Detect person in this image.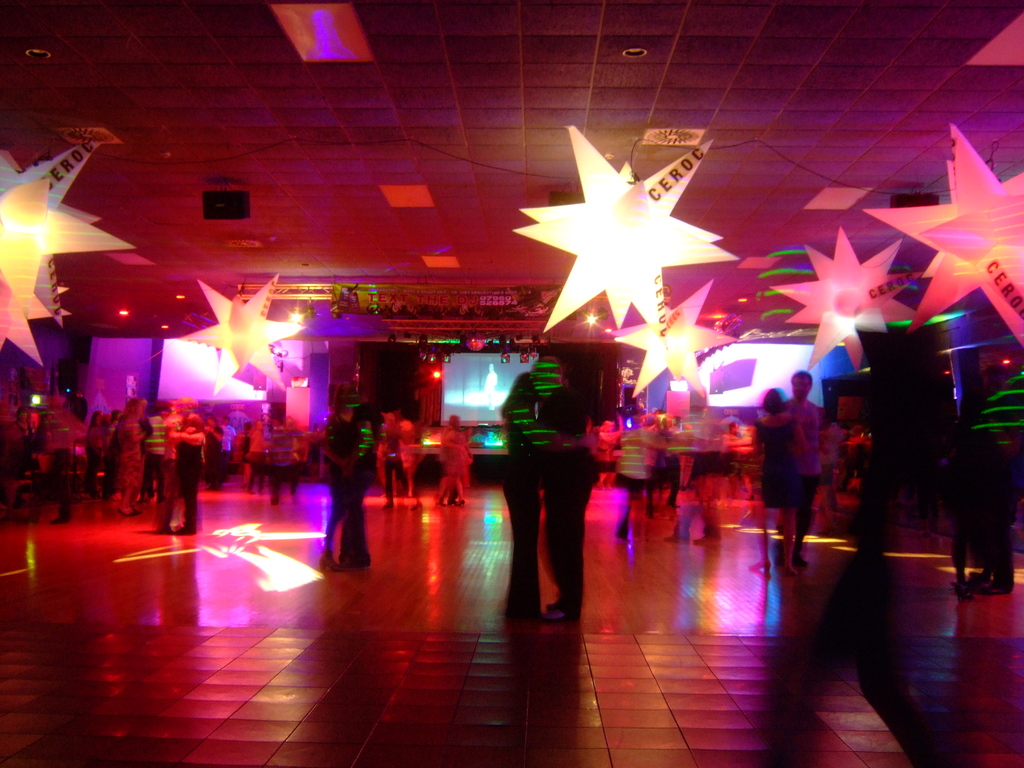
Detection: locate(499, 332, 595, 625).
